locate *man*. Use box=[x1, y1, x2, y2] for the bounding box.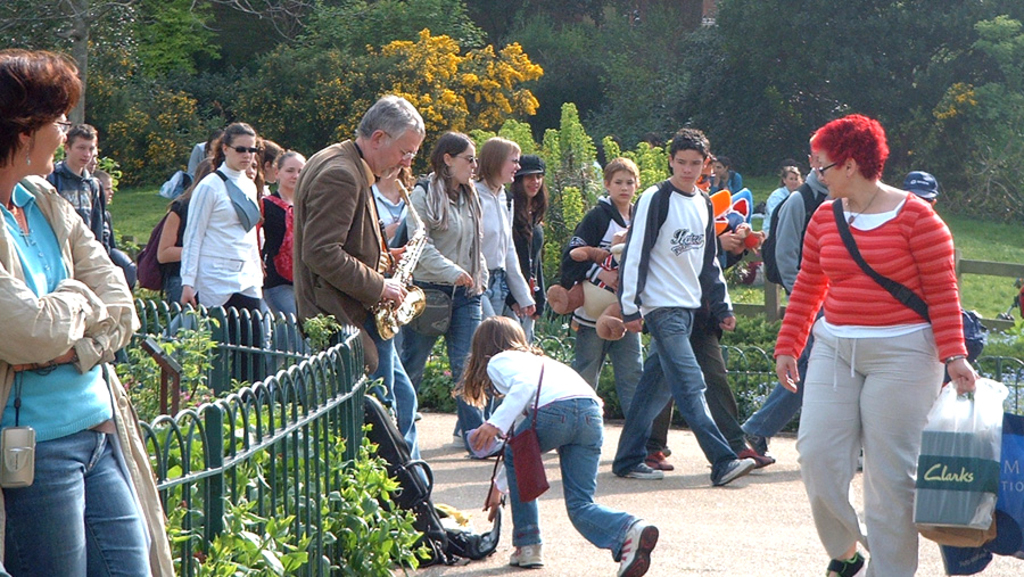
box=[635, 158, 775, 470].
